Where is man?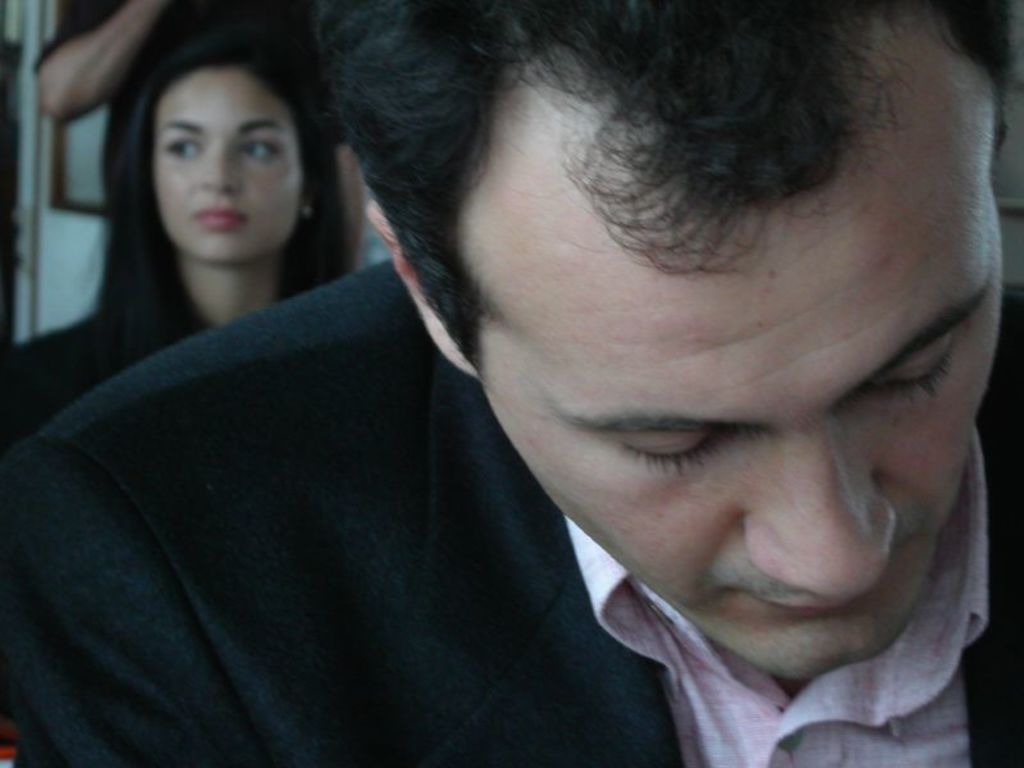
bbox=[24, 0, 1023, 767].
